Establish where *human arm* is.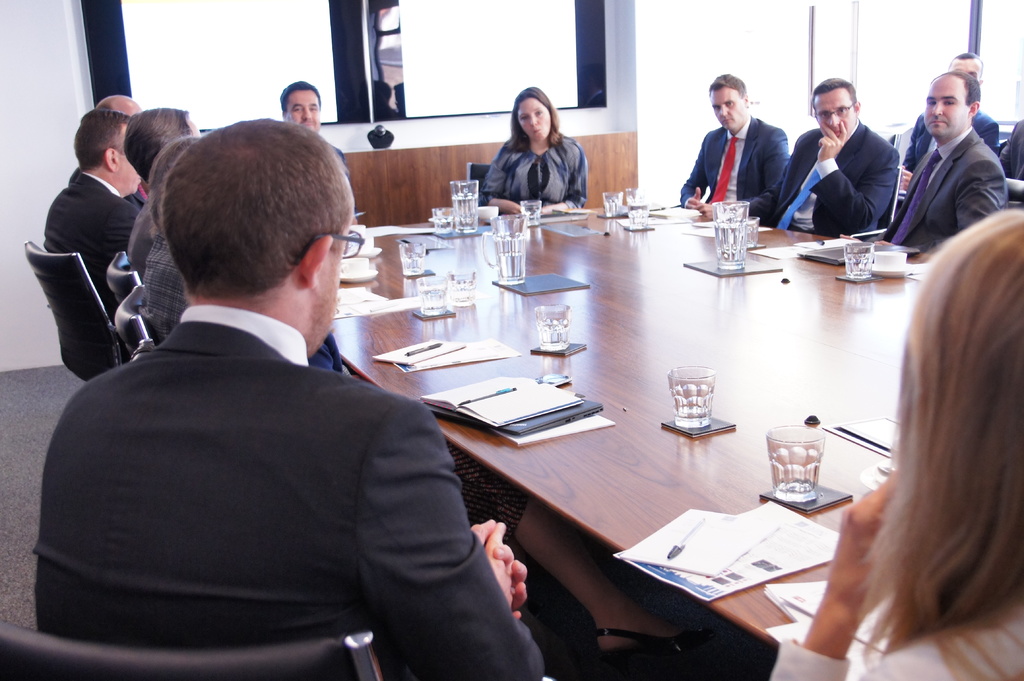
Established at <bbox>899, 111, 918, 182</bbox>.
